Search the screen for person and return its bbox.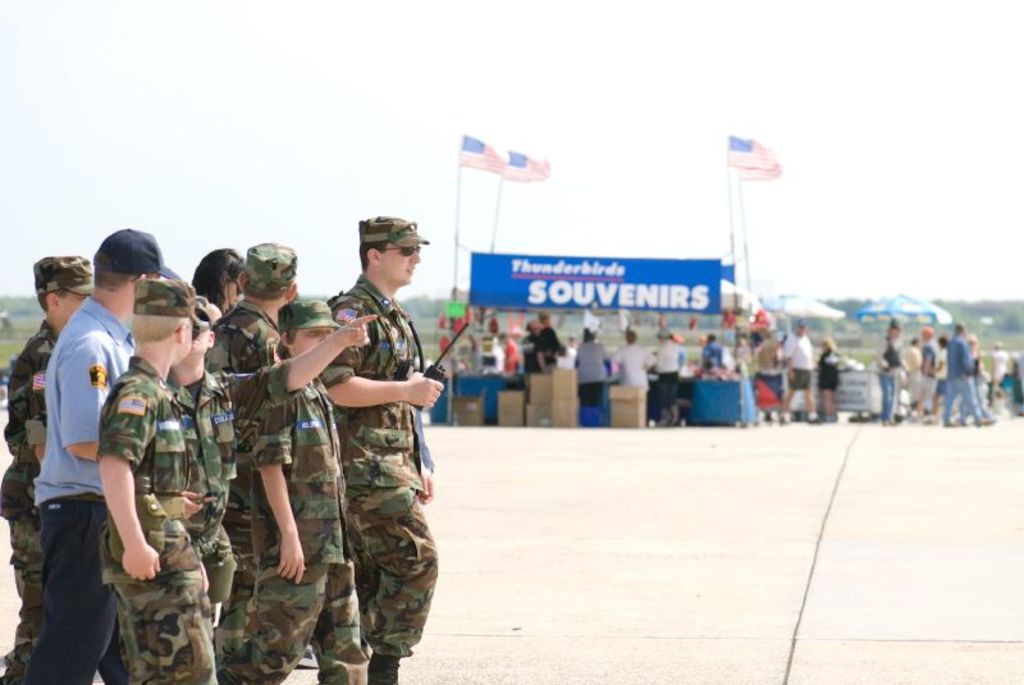
Found: (815, 339, 841, 421).
